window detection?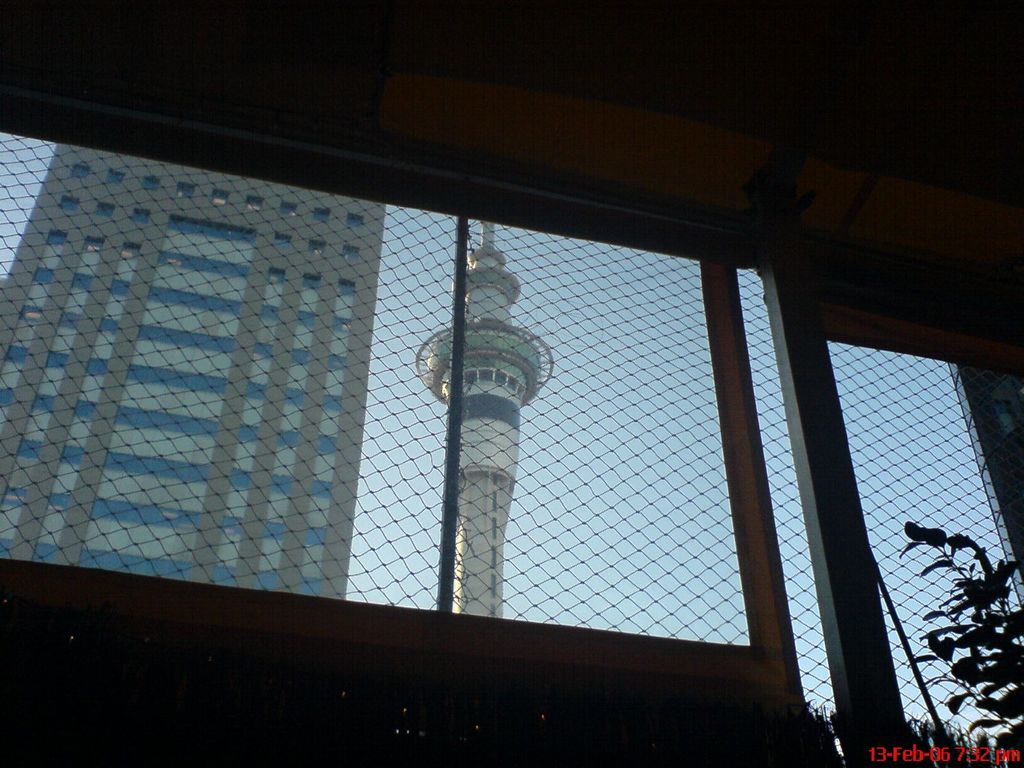
detection(103, 450, 216, 482)
